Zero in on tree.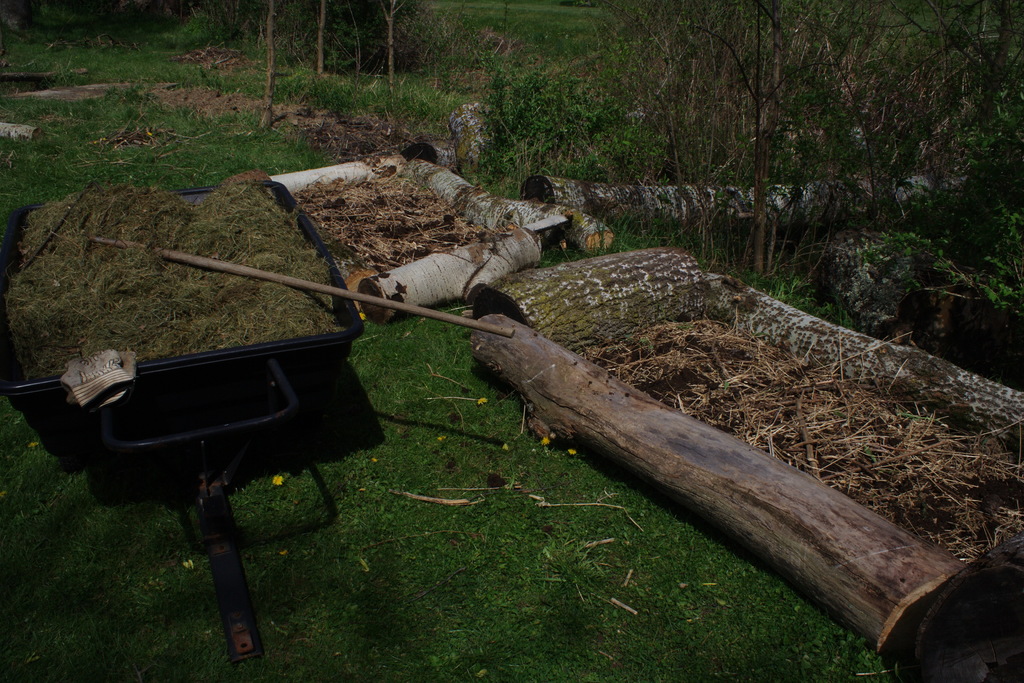
Zeroed in: {"x1": 260, "y1": 1, "x2": 281, "y2": 131}.
